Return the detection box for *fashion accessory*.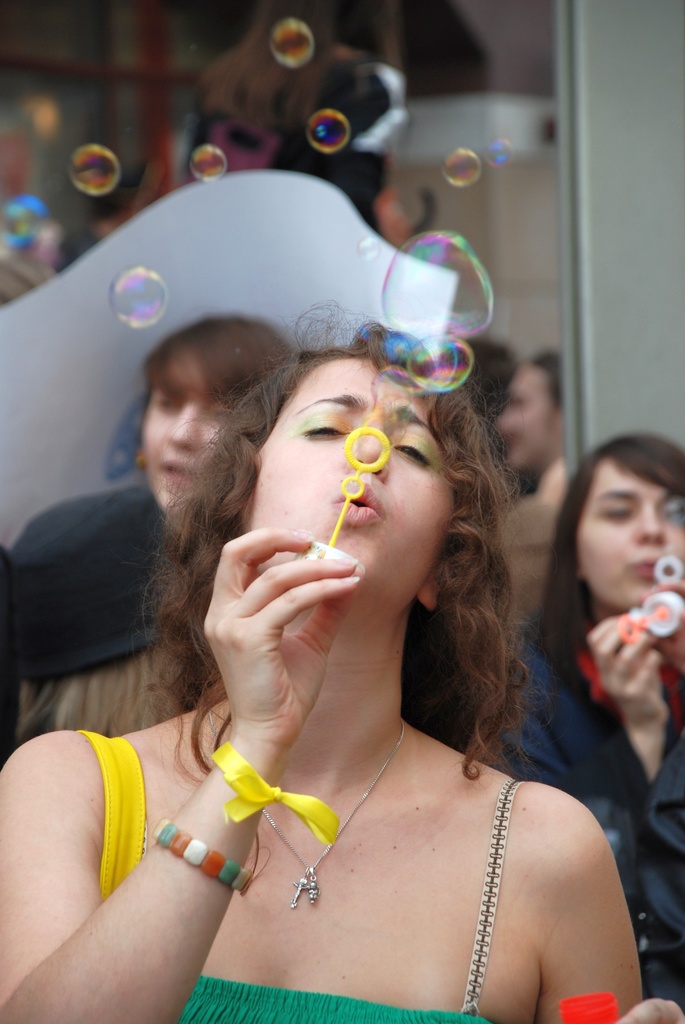
crop(143, 819, 255, 899).
